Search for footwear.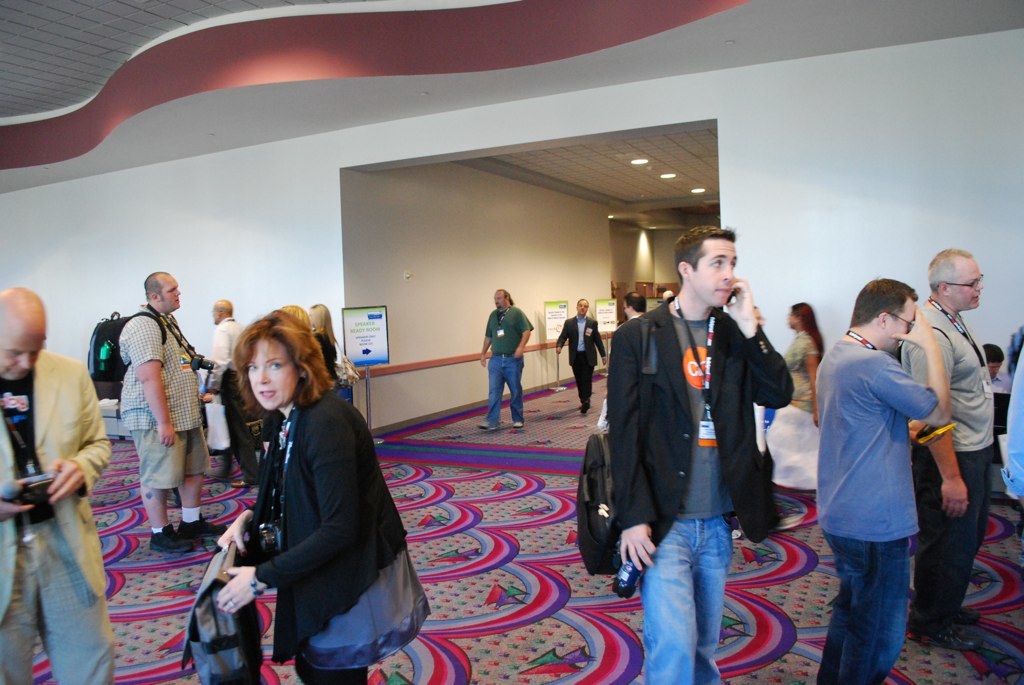
Found at x1=151 y1=526 x2=195 y2=554.
